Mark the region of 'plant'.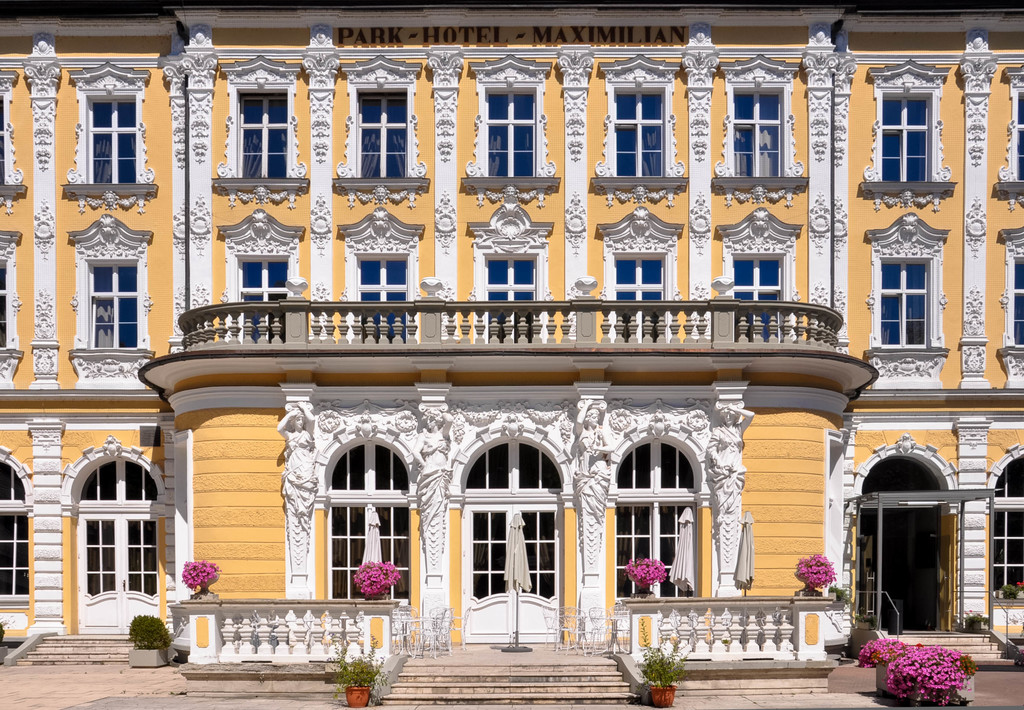
Region: x1=963, y1=612, x2=991, y2=621.
